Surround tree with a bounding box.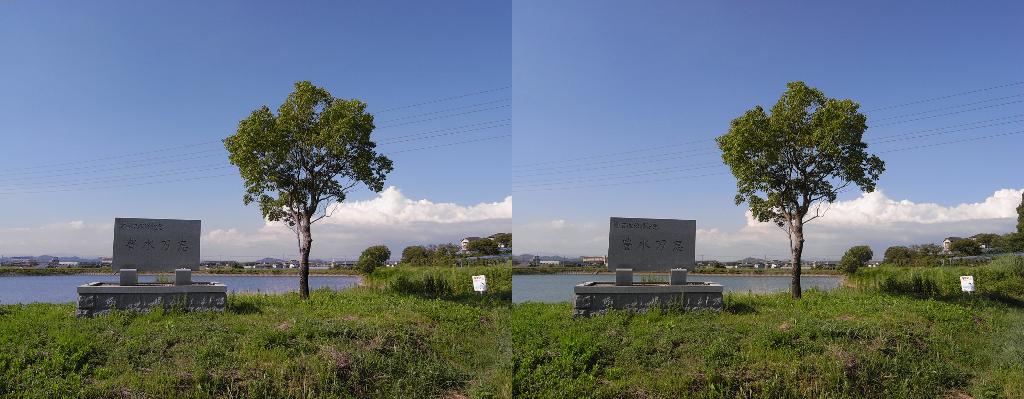
bbox=[1006, 186, 1023, 241].
